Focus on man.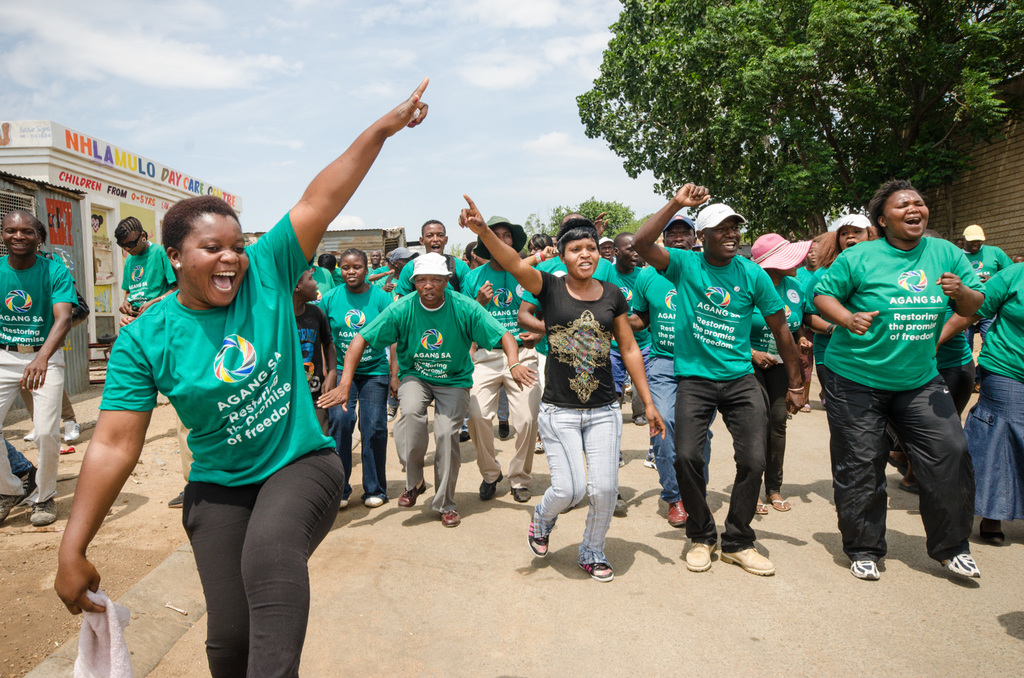
Focused at (397,222,470,440).
